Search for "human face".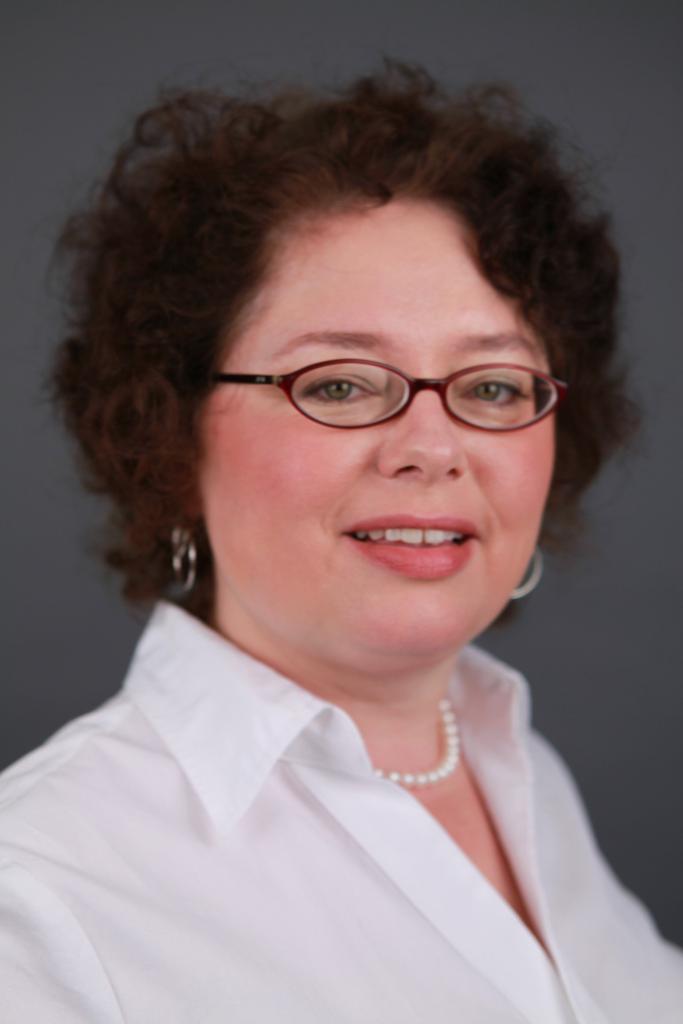
Found at x1=199, y1=200, x2=554, y2=662.
